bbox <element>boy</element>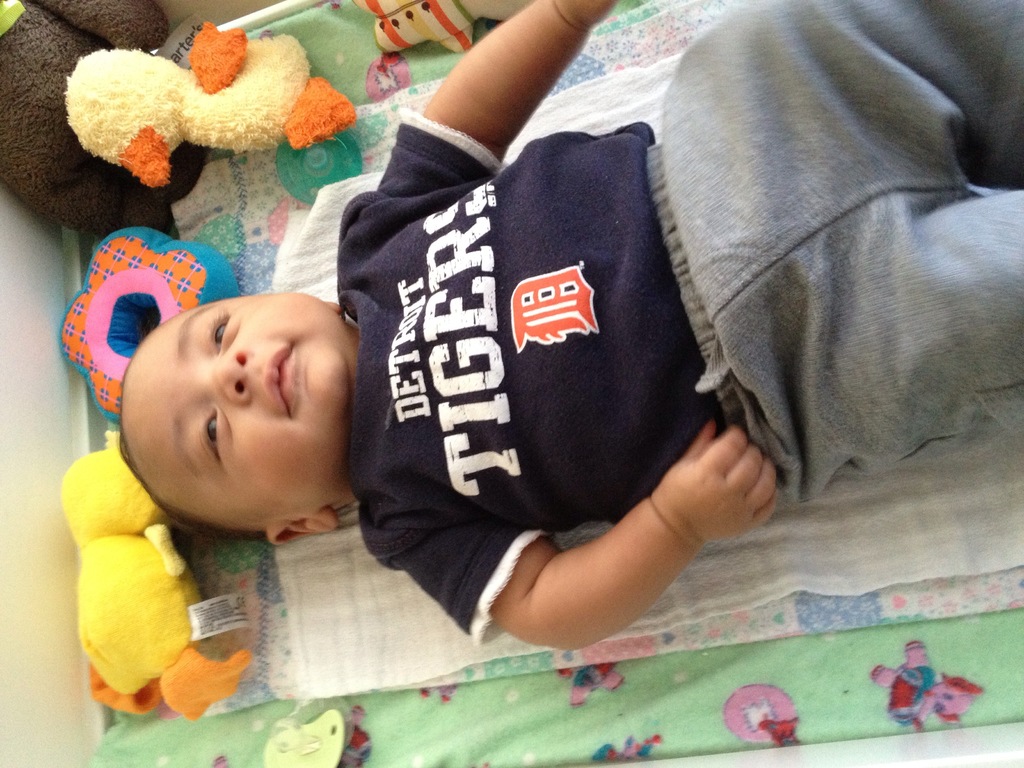
<region>113, 0, 1023, 662</region>
